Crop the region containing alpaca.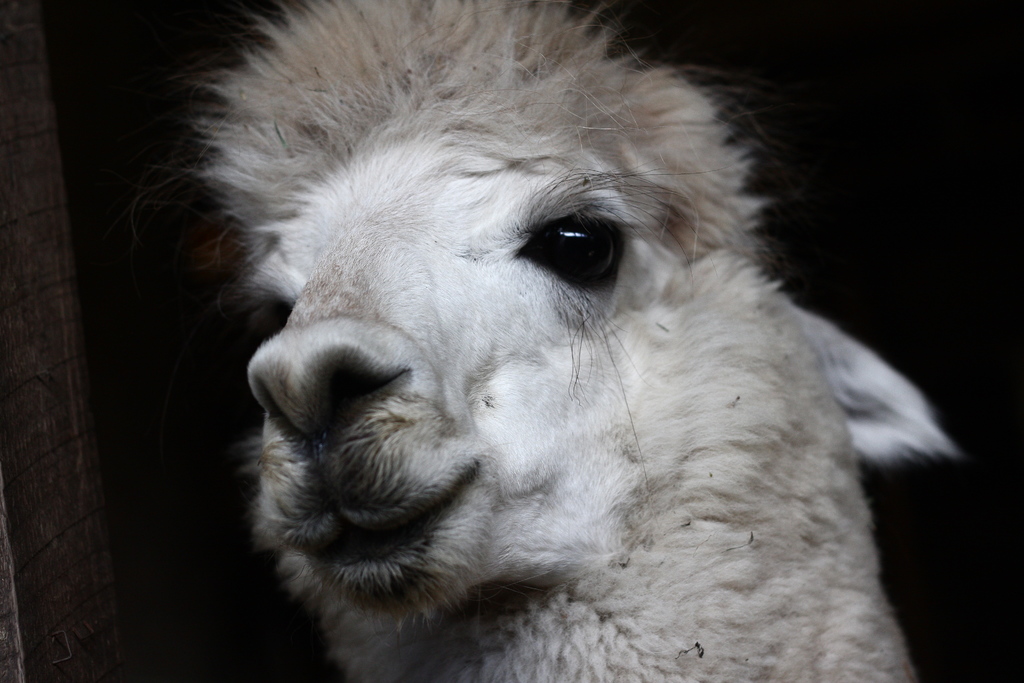
Crop region: (left=170, top=0, right=963, bottom=682).
